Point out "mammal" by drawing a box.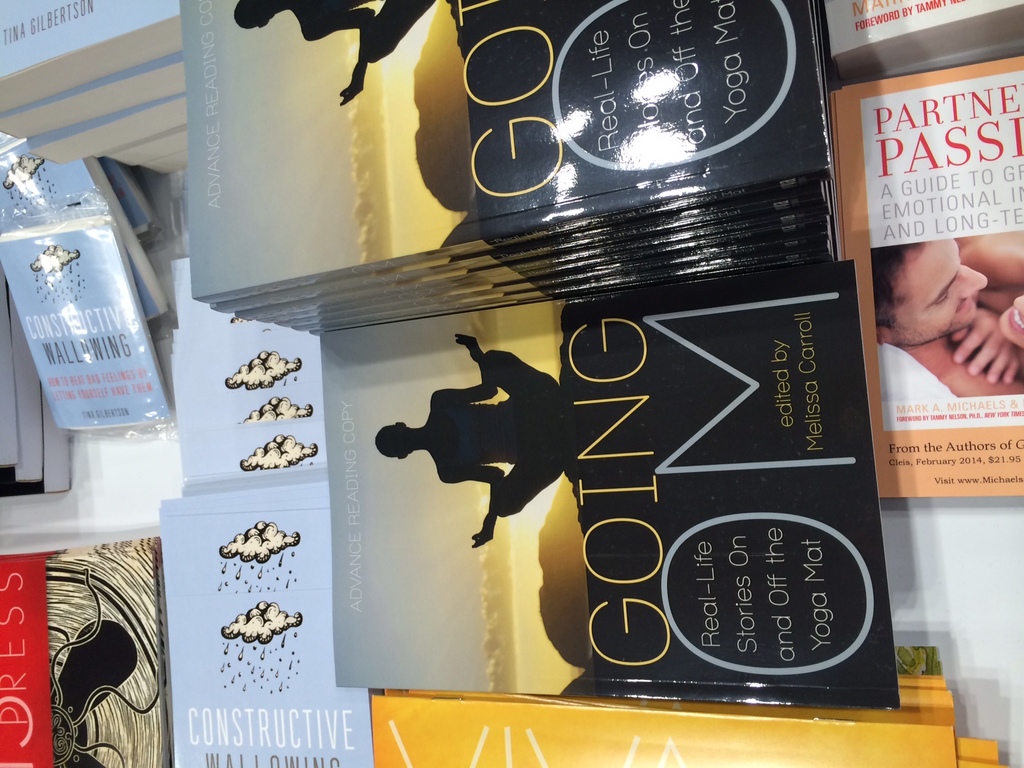
pyautogui.locateOnScreen(960, 232, 1023, 346).
